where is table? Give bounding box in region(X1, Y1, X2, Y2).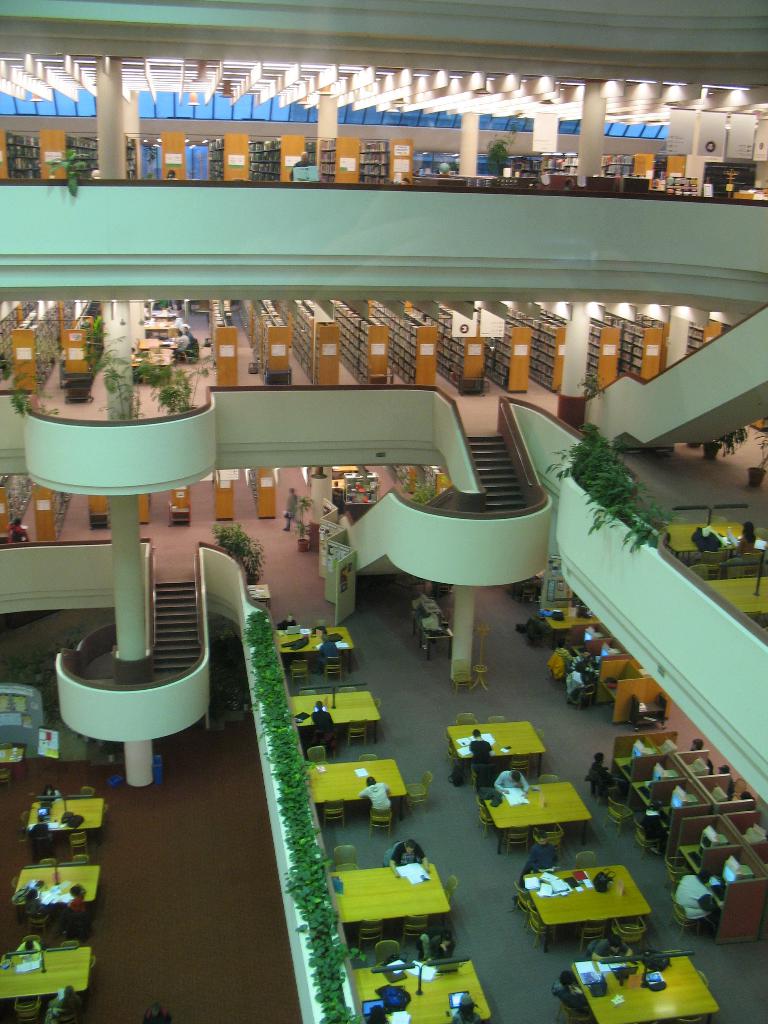
region(706, 572, 767, 627).
